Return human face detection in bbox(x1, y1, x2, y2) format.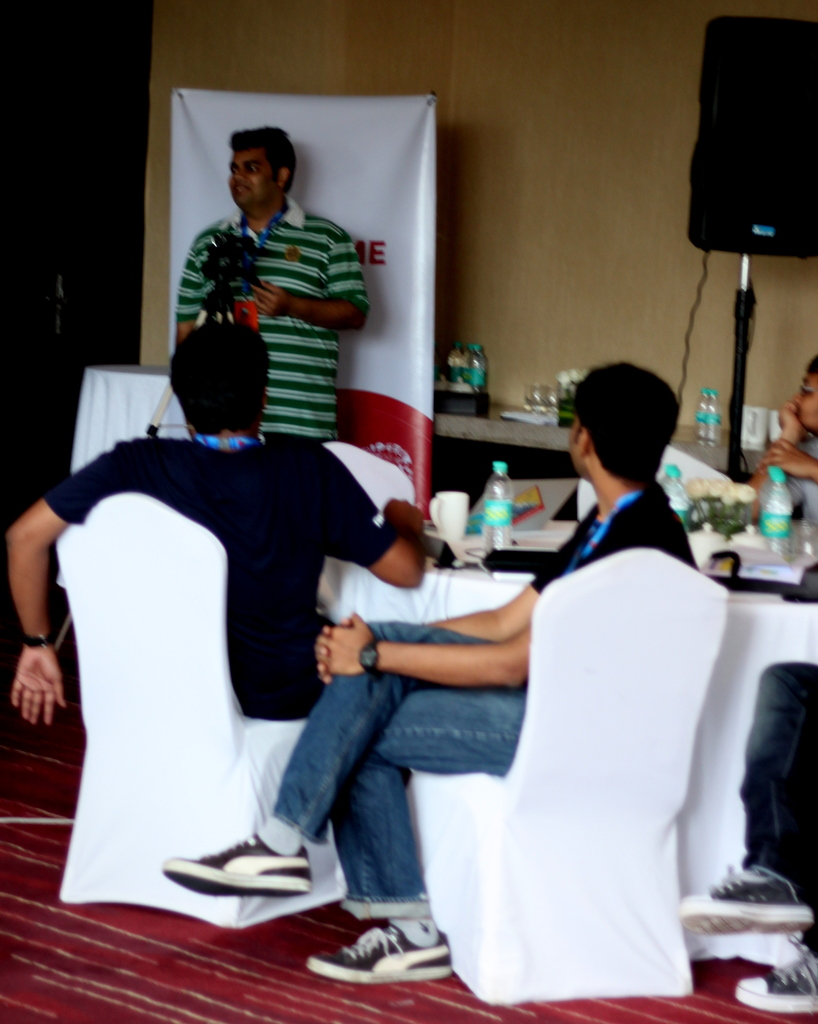
bbox(227, 148, 278, 208).
